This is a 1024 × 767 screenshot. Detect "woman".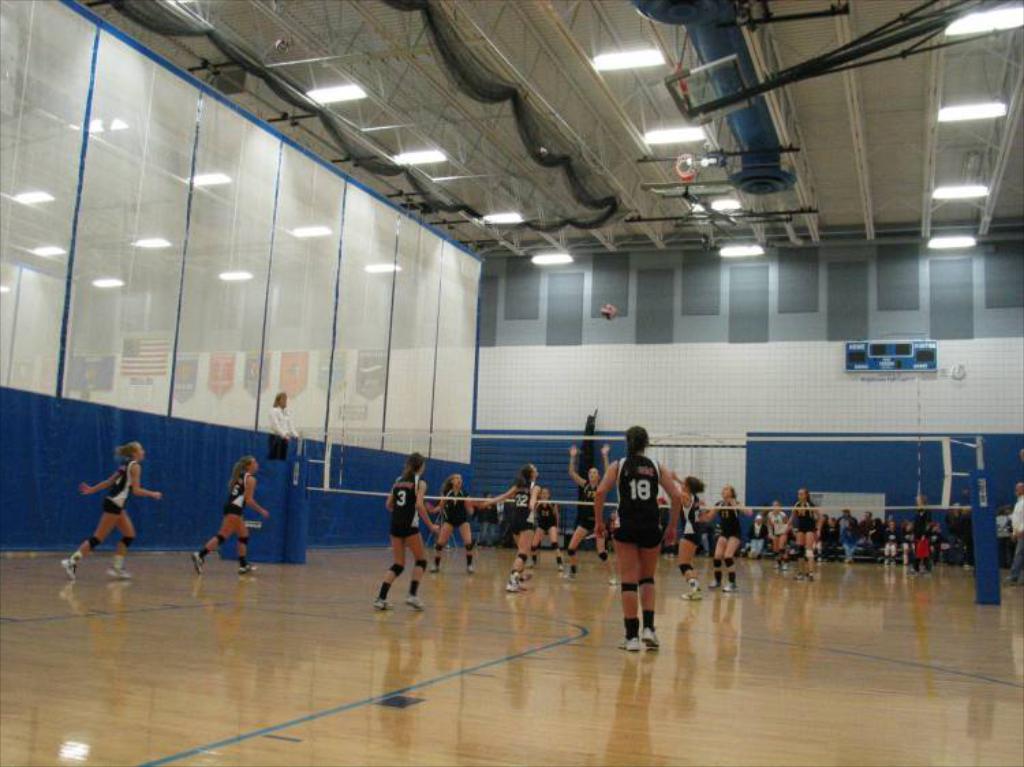
[563, 446, 617, 585].
